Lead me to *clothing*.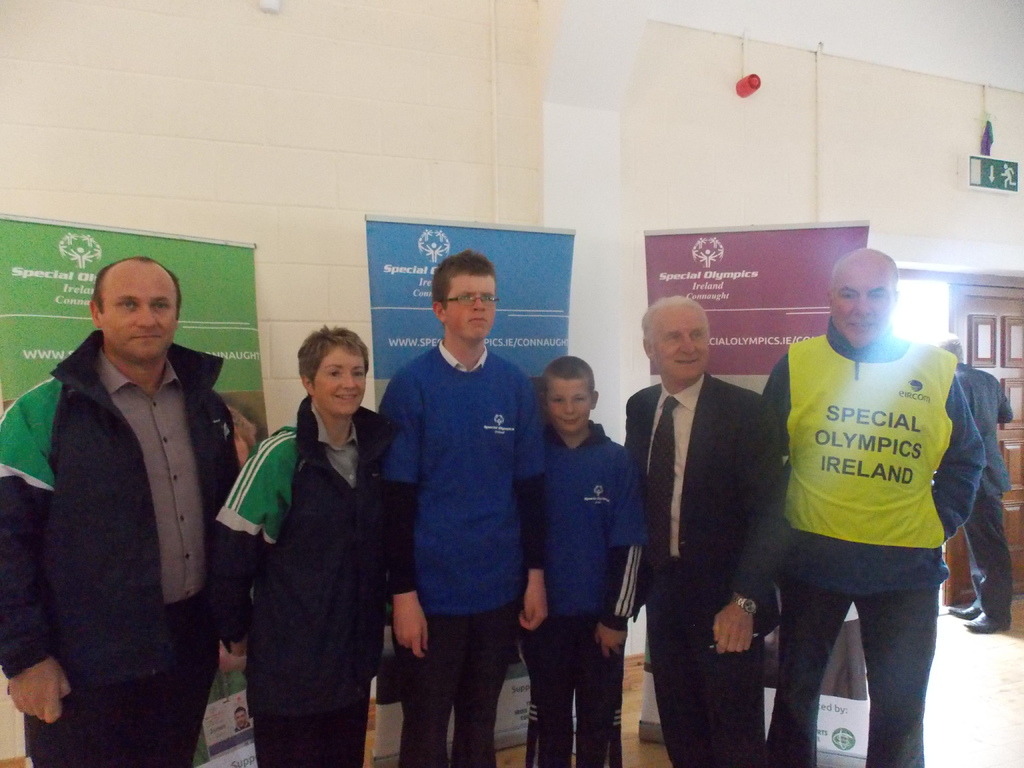
Lead to Rect(941, 364, 1023, 614).
